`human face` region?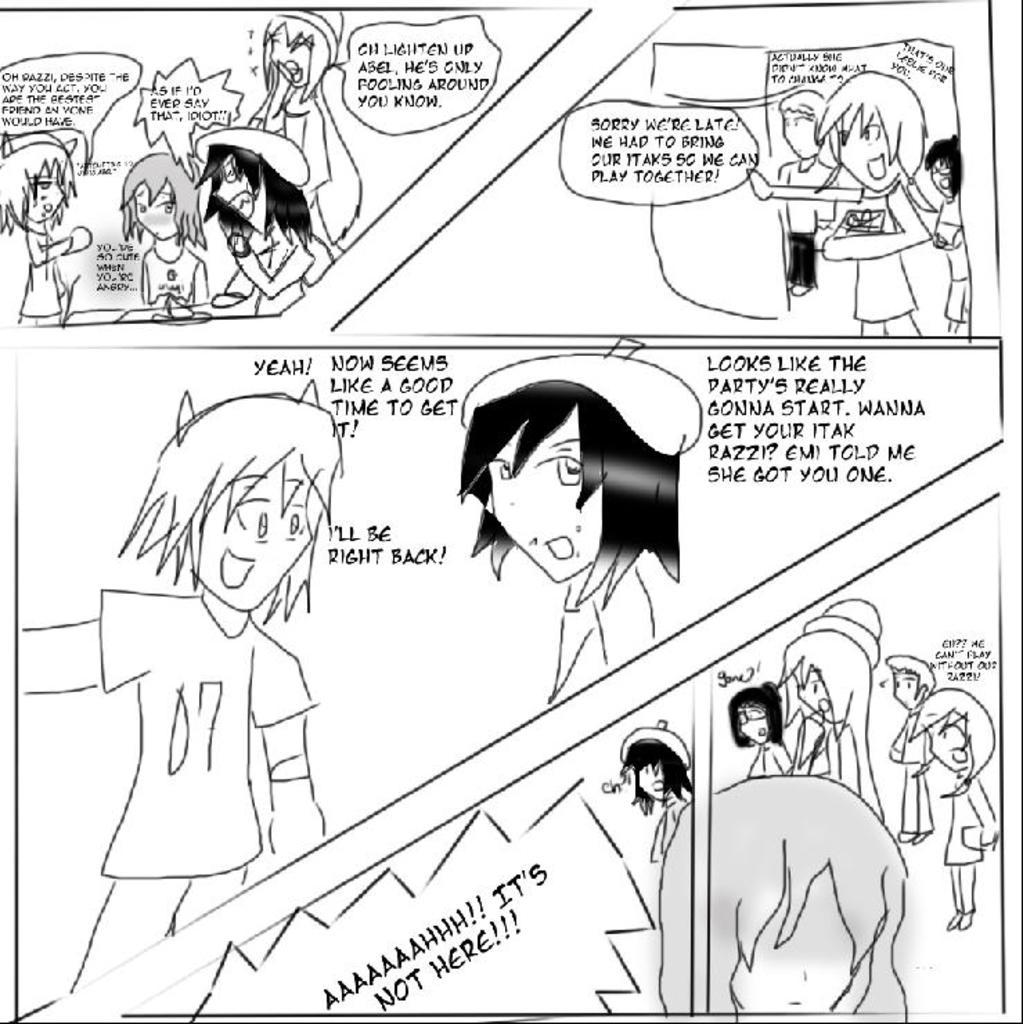
bbox(735, 706, 768, 744)
